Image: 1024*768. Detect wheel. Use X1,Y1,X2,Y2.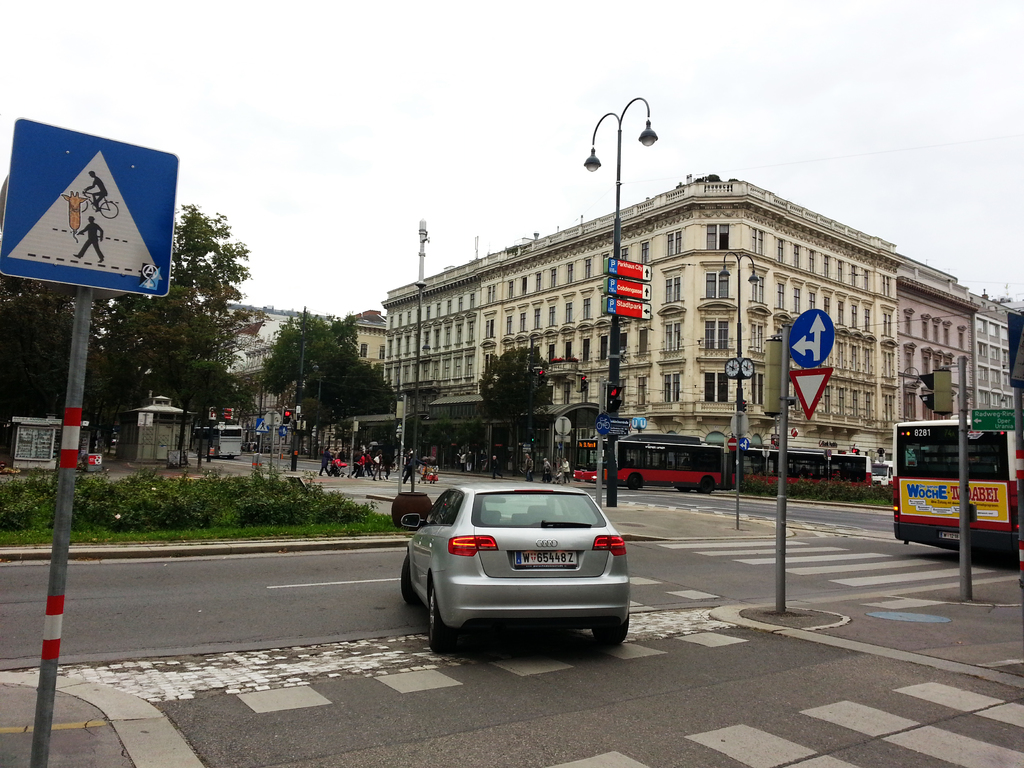
99,195,123,228.
